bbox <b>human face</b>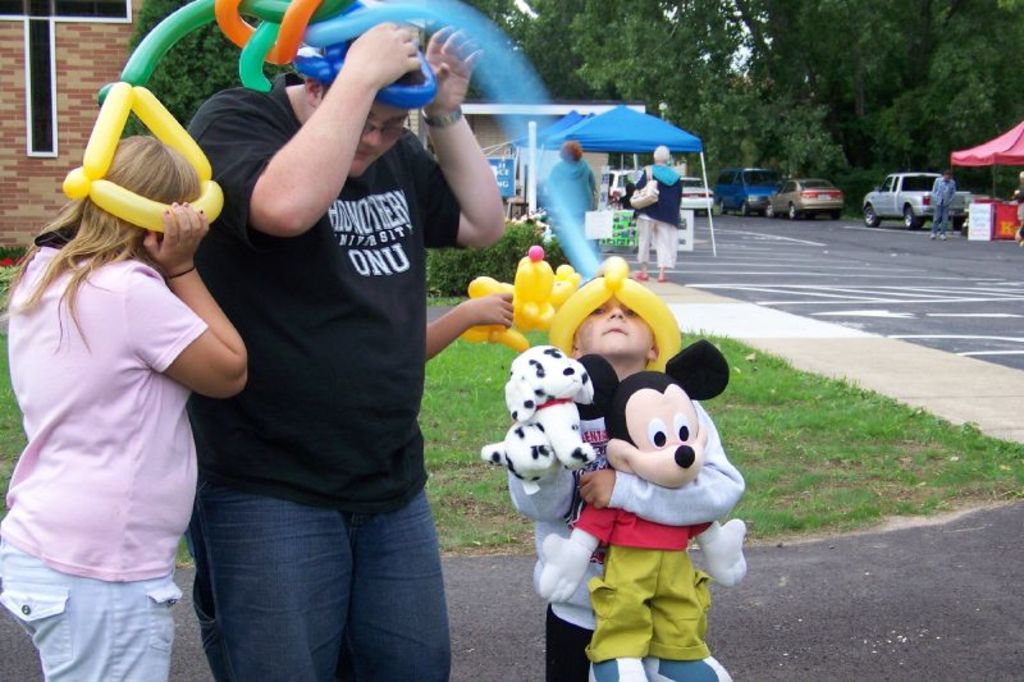
<box>349,102,415,179</box>
